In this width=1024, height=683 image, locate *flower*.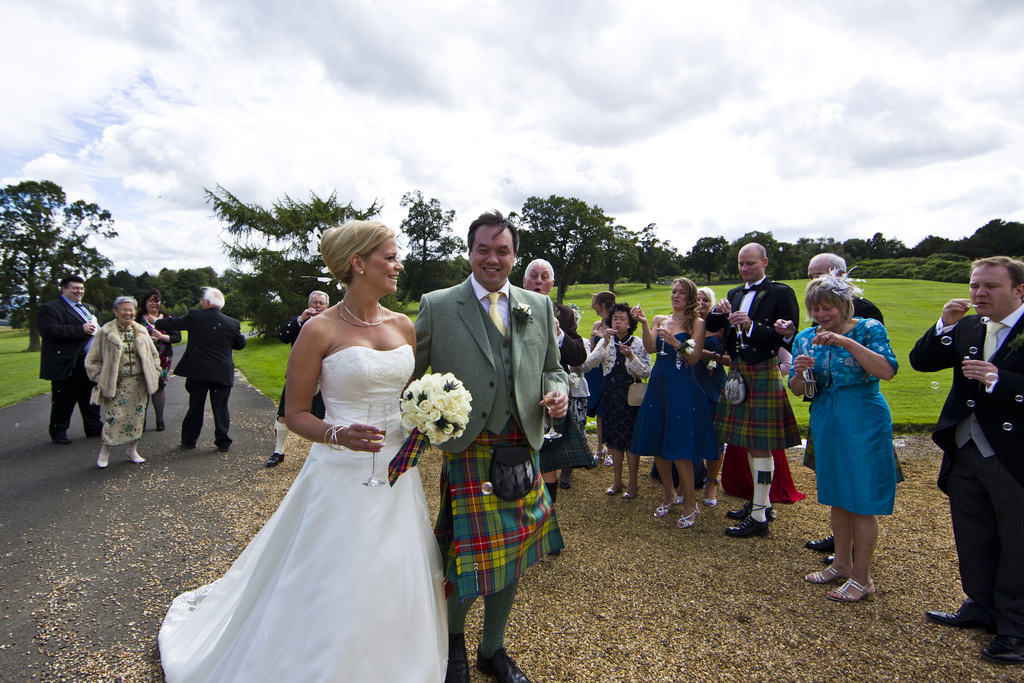
Bounding box: 518, 300, 533, 320.
